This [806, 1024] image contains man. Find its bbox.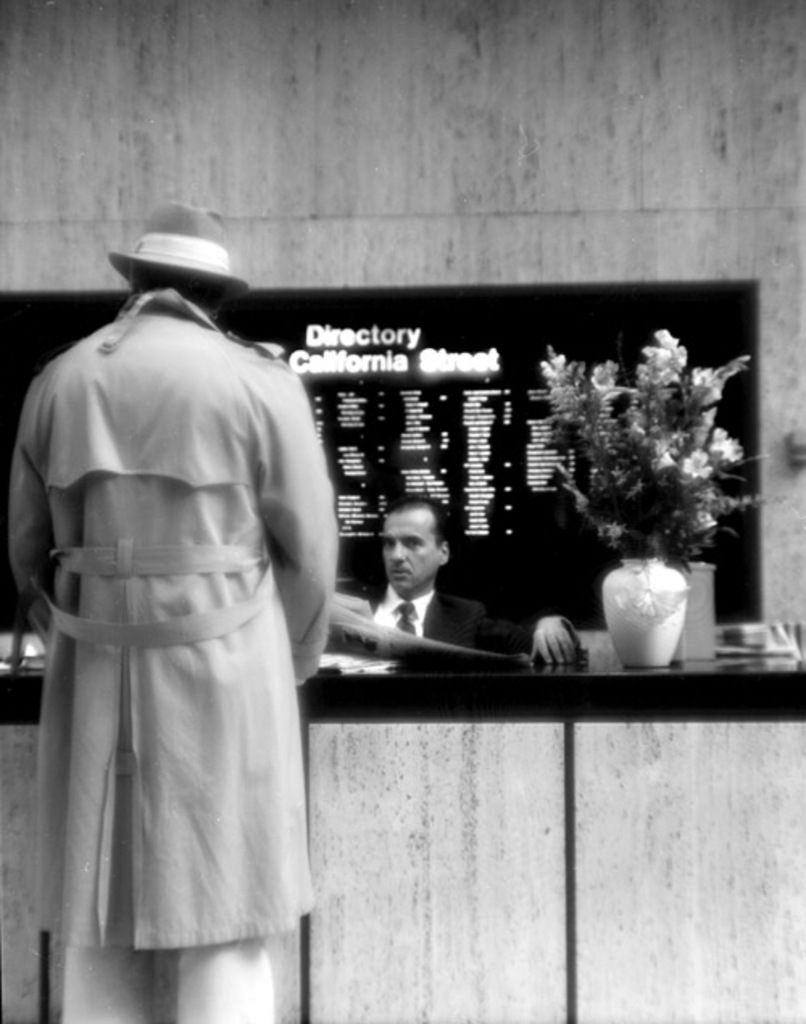
box=[366, 498, 582, 666].
